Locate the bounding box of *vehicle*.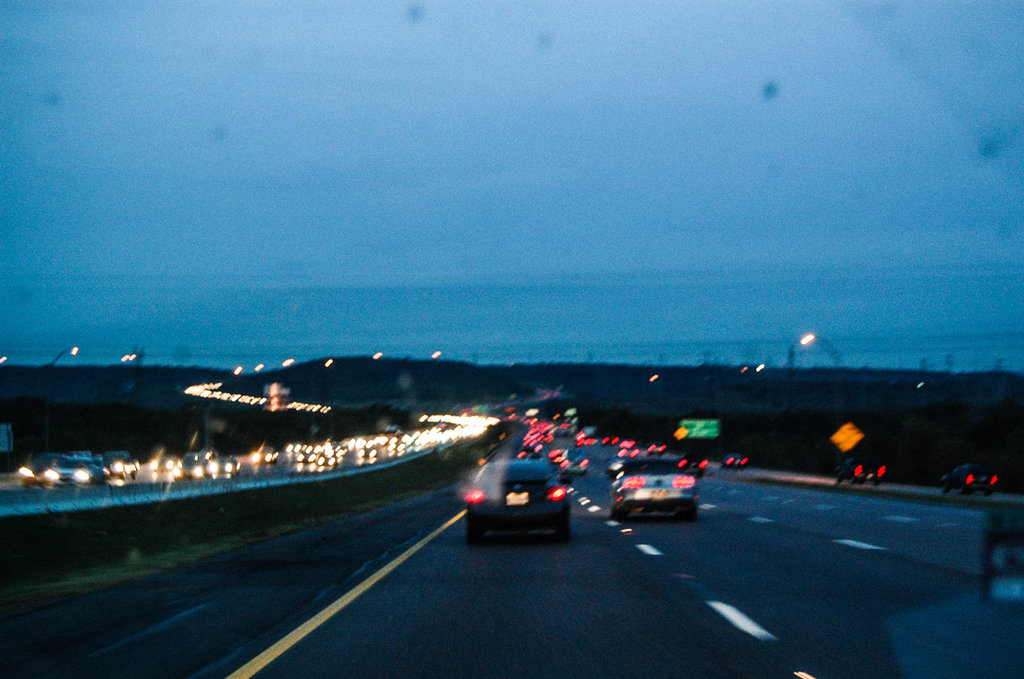
Bounding box: (253,446,282,461).
